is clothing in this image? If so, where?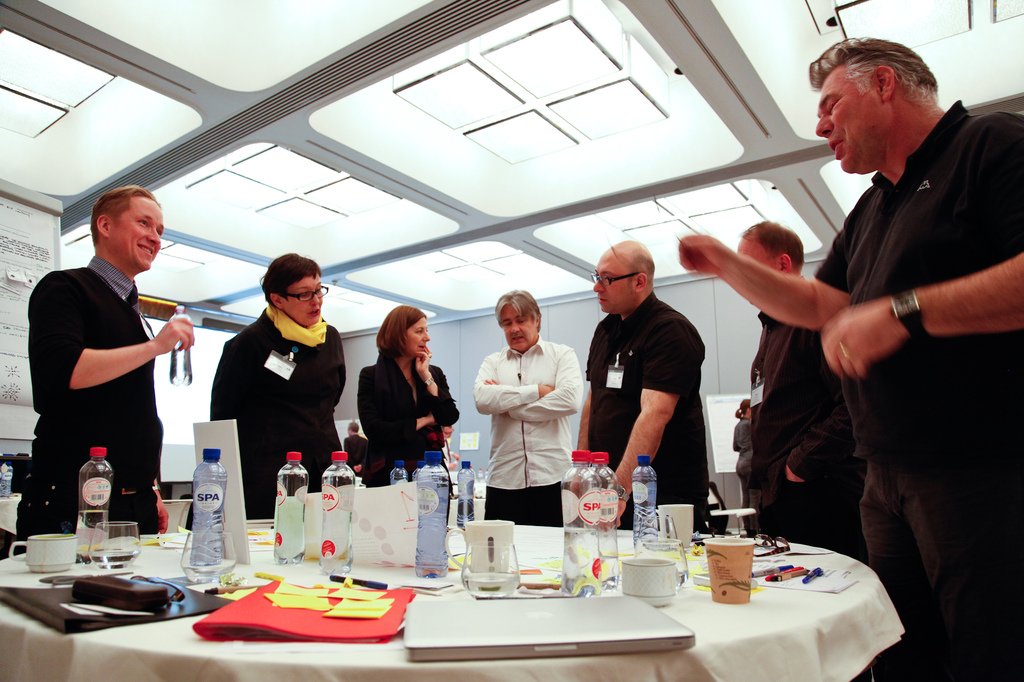
Yes, at x1=357 y1=350 x2=457 y2=486.
